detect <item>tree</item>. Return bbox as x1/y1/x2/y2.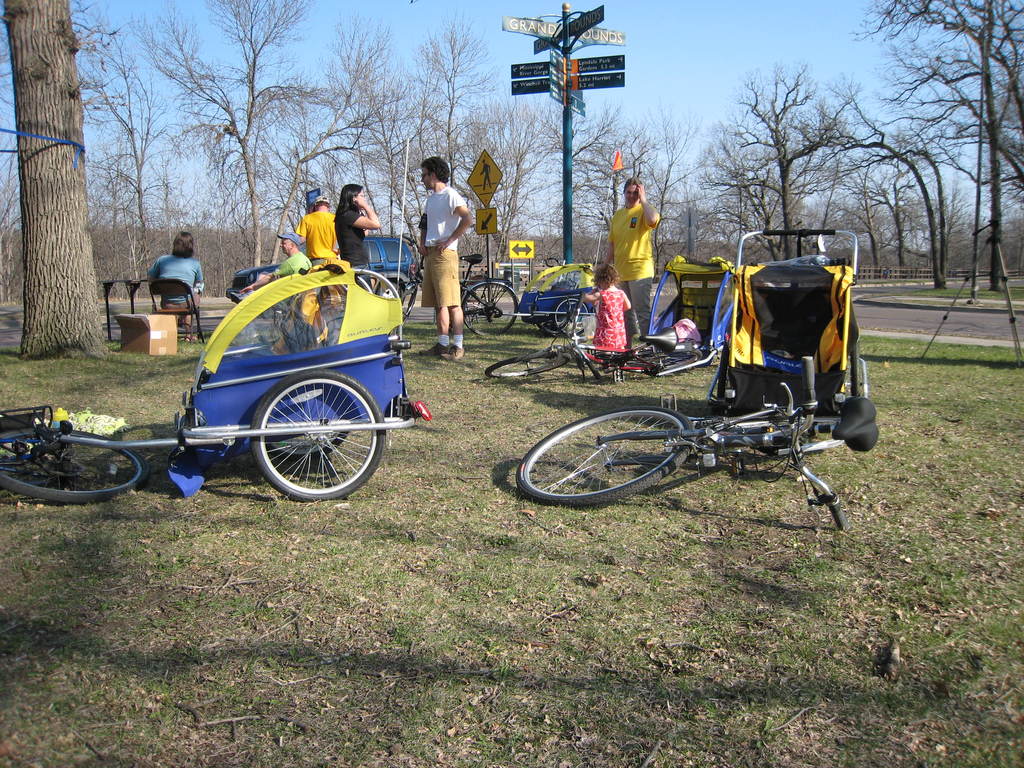
850/0/1023/202.
